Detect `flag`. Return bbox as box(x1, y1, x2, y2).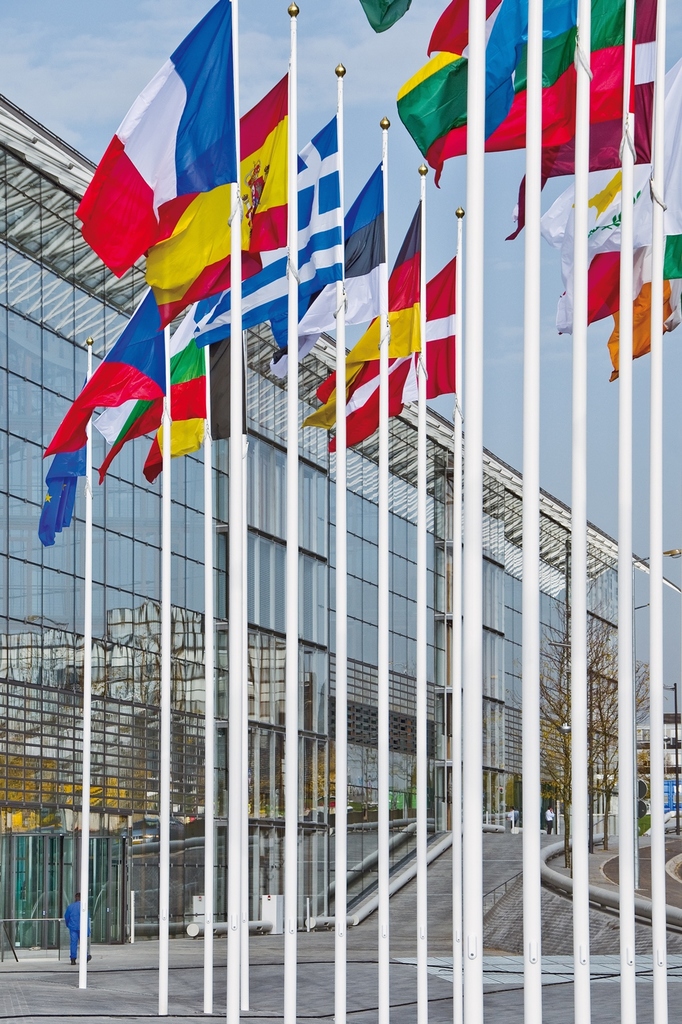
box(519, 68, 681, 340).
